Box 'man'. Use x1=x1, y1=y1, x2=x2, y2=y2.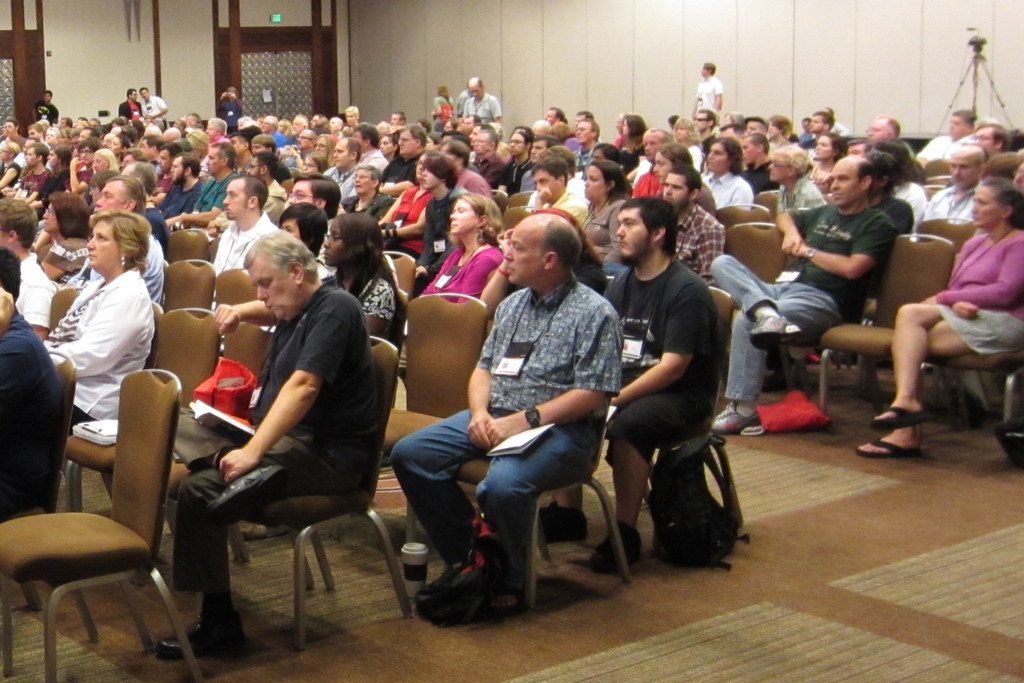
x1=90, y1=165, x2=166, y2=303.
